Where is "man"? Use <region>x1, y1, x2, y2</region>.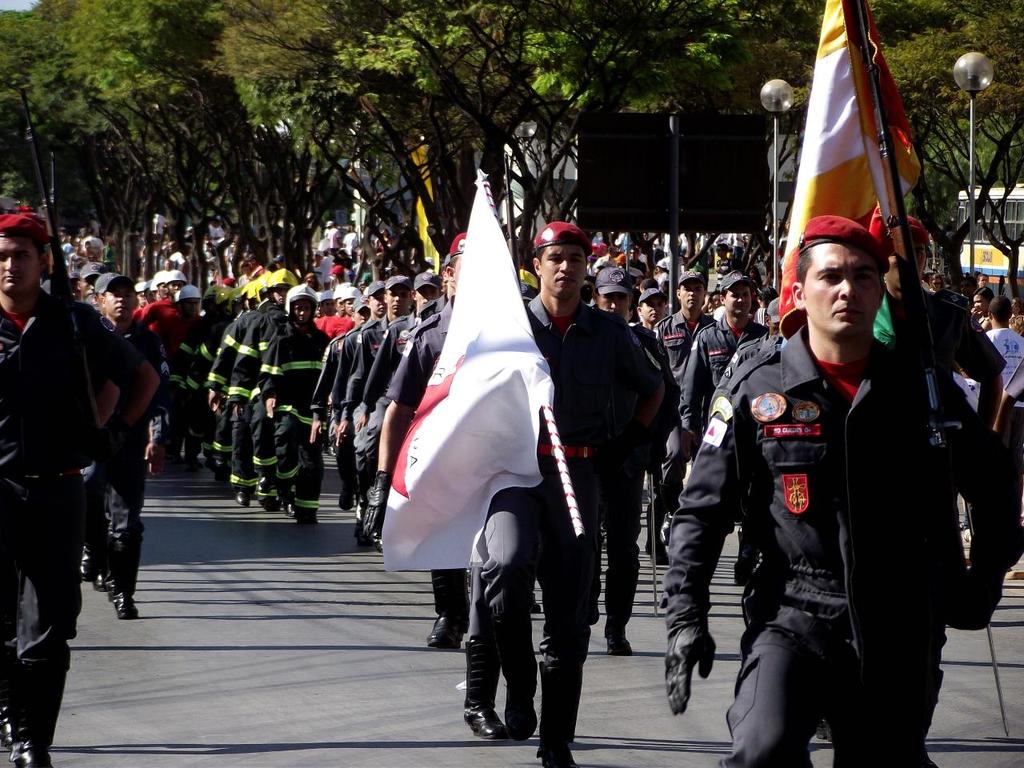
<region>725, 168, 997, 767</region>.
